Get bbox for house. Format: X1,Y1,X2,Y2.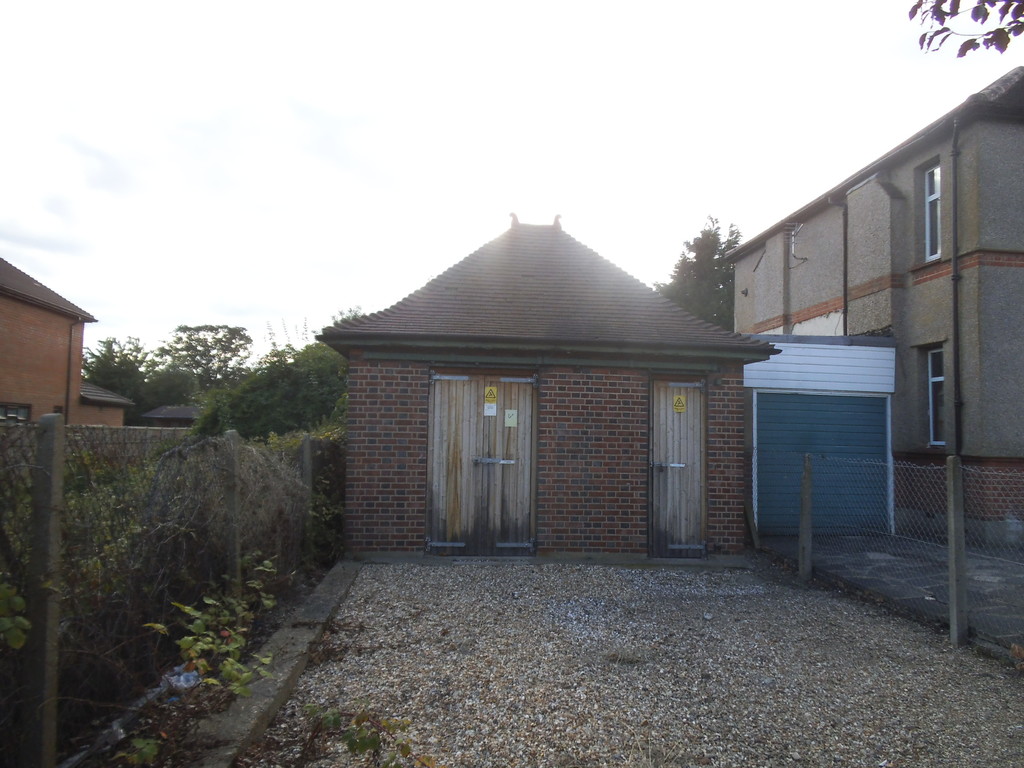
323,184,793,592.
